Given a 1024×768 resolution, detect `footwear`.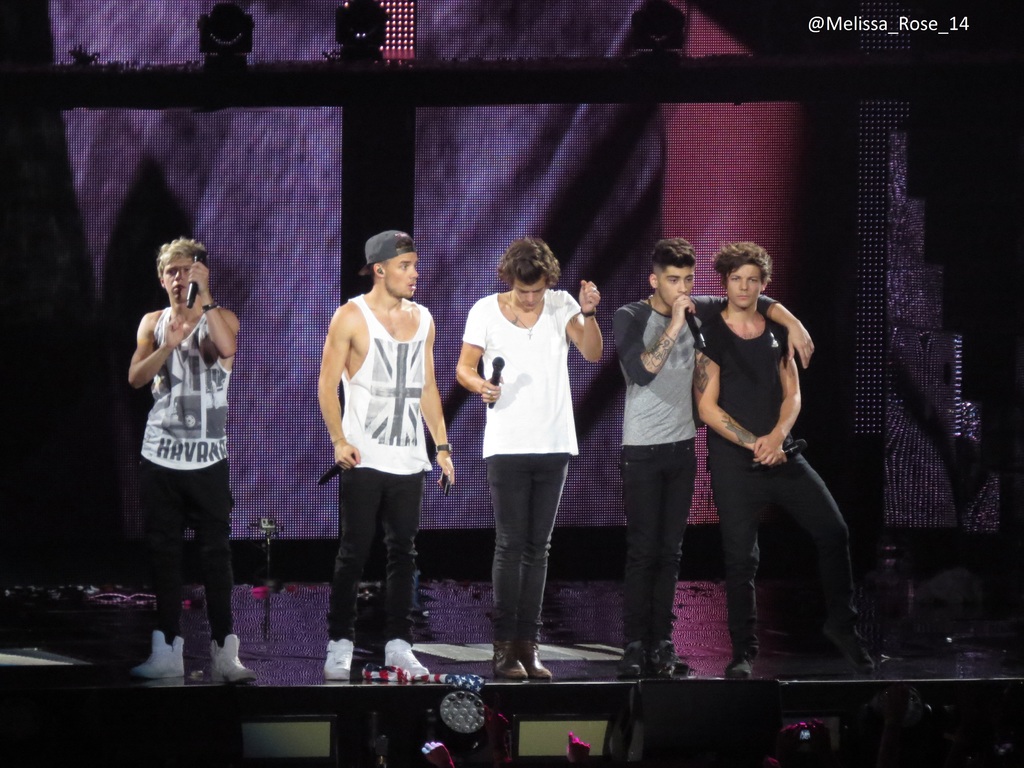
<bbox>319, 635, 352, 675</bbox>.
